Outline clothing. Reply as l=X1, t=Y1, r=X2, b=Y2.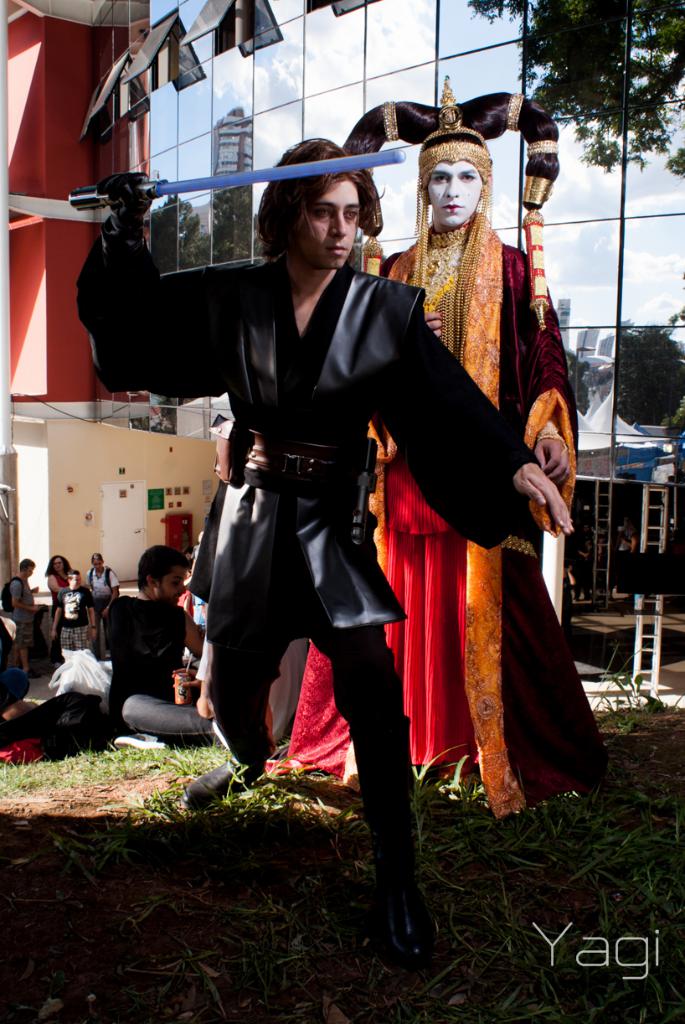
l=120, t=690, r=209, b=732.
